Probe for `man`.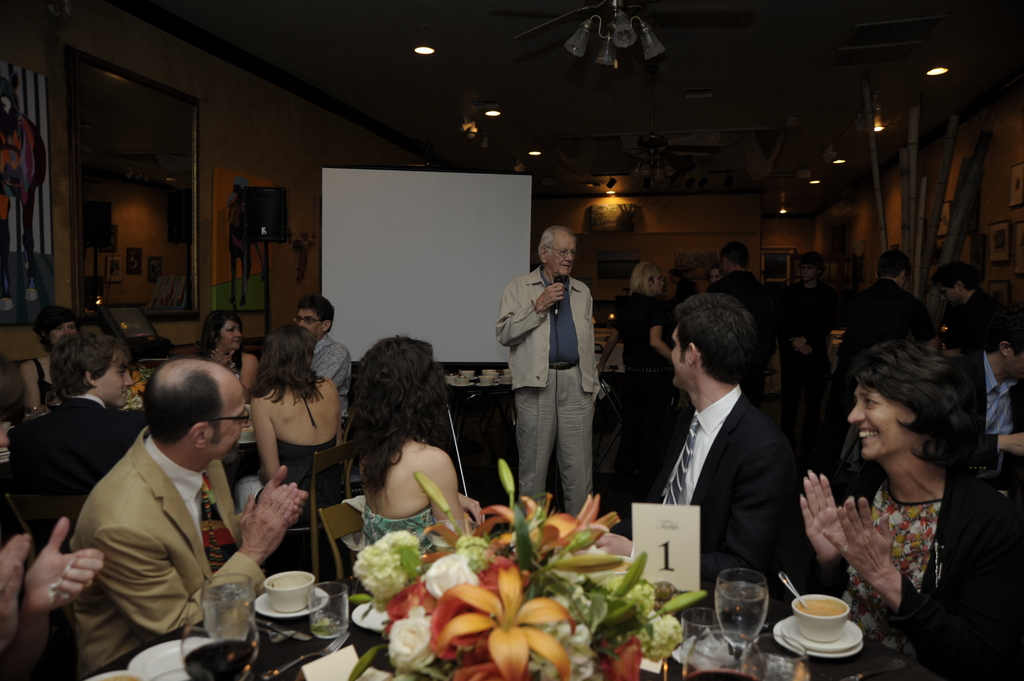
Probe result: {"left": 0, "top": 497, "right": 106, "bottom": 680}.
